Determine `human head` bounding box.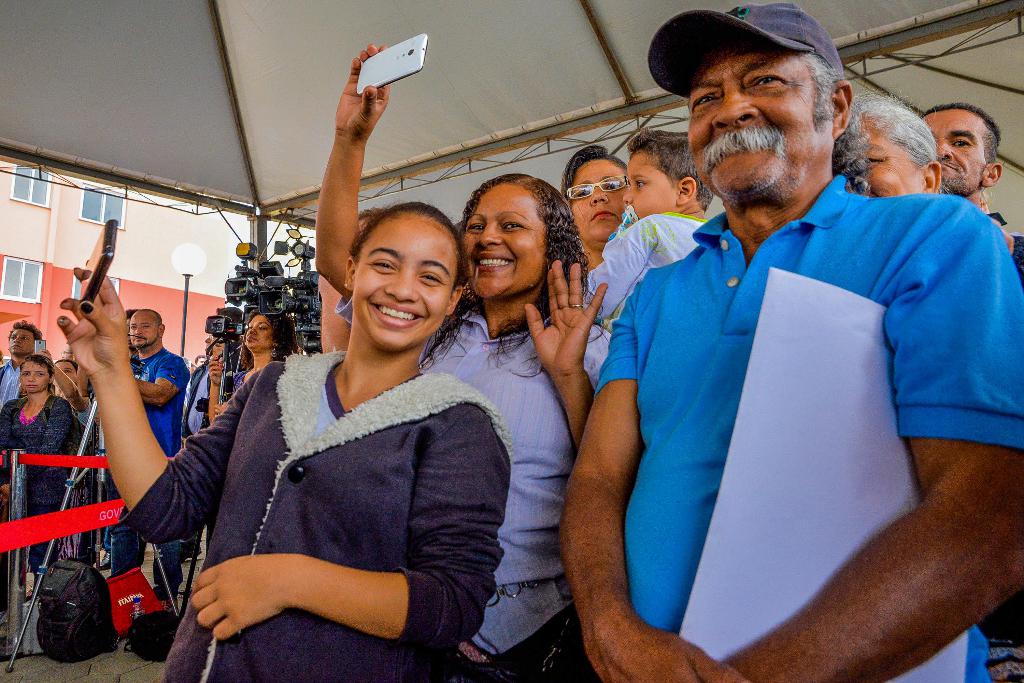
Determined: (left=684, top=0, right=858, bottom=202).
